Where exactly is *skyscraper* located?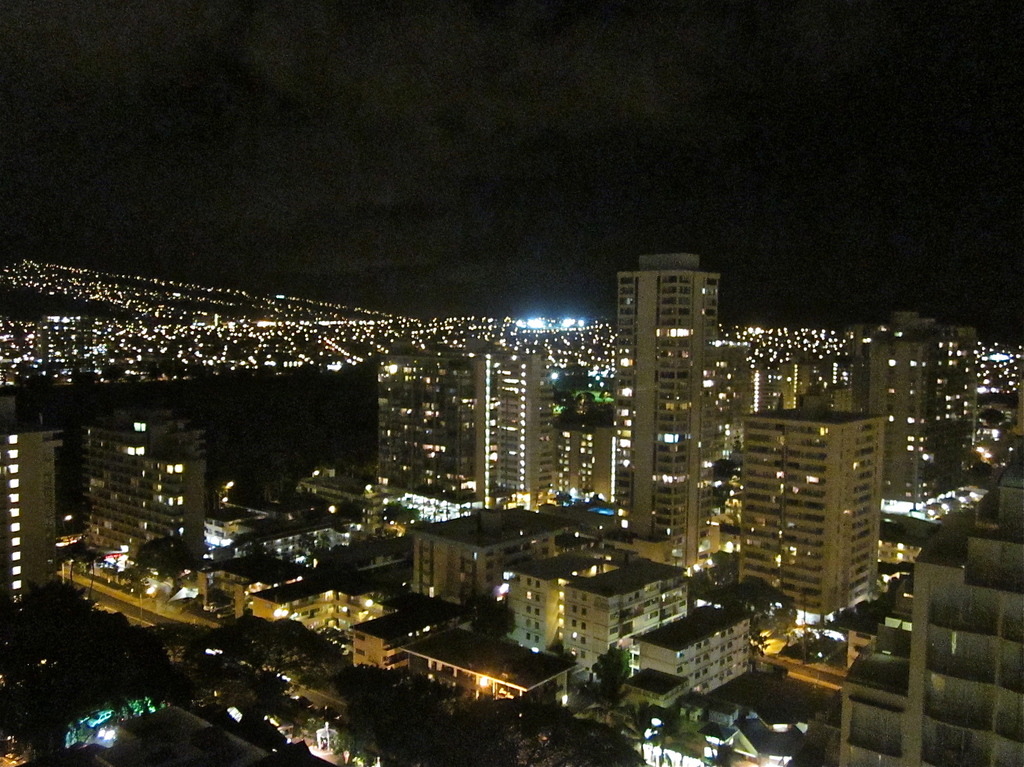
Its bounding box is bbox(850, 329, 942, 501).
